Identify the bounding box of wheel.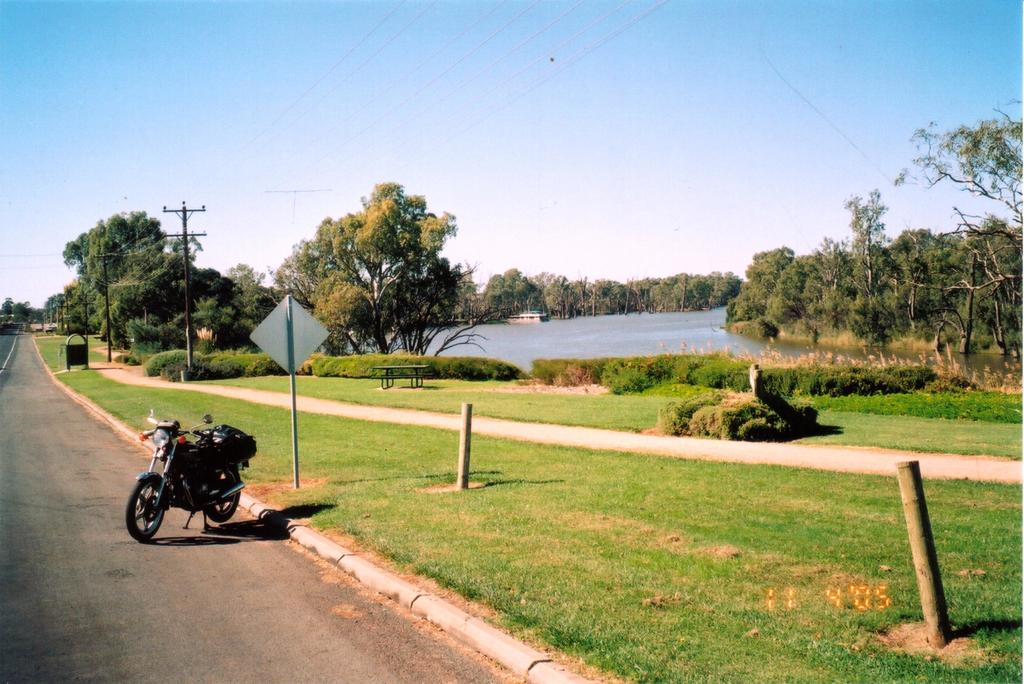
125 475 170 539.
